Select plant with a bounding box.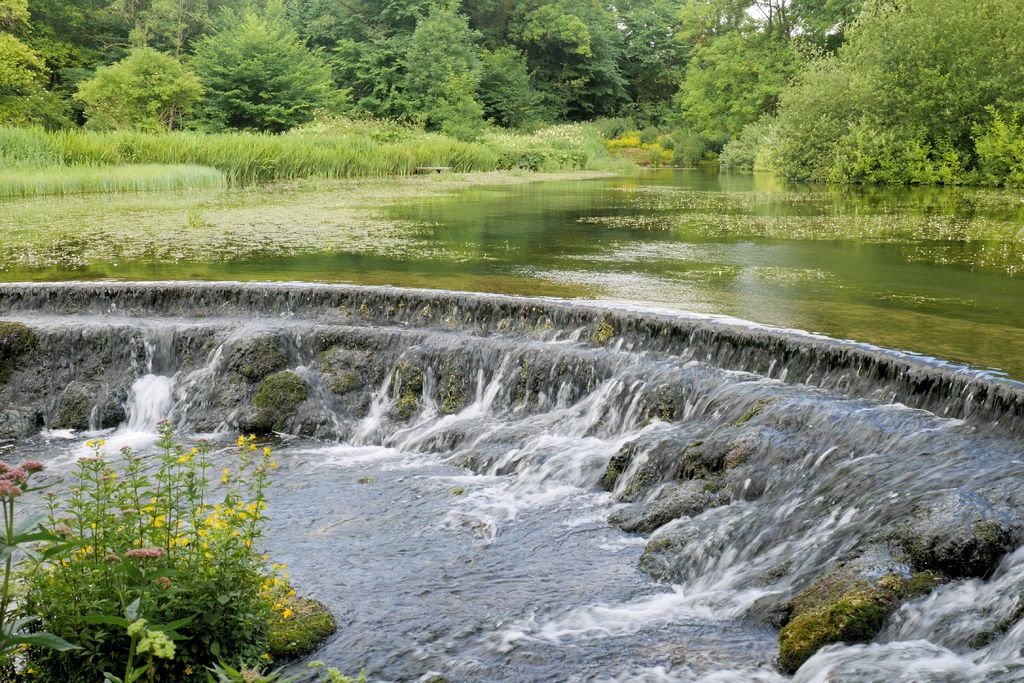
BBox(612, 133, 636, 151).
